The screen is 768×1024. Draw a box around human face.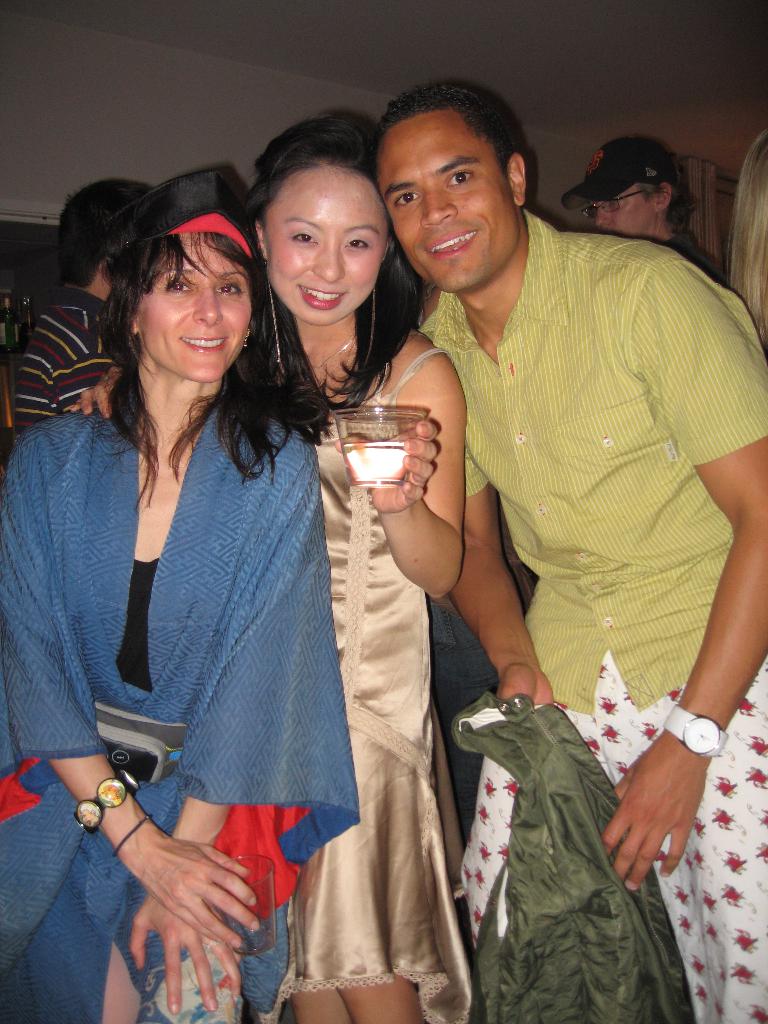
<box>266,167,390,326</box>.
